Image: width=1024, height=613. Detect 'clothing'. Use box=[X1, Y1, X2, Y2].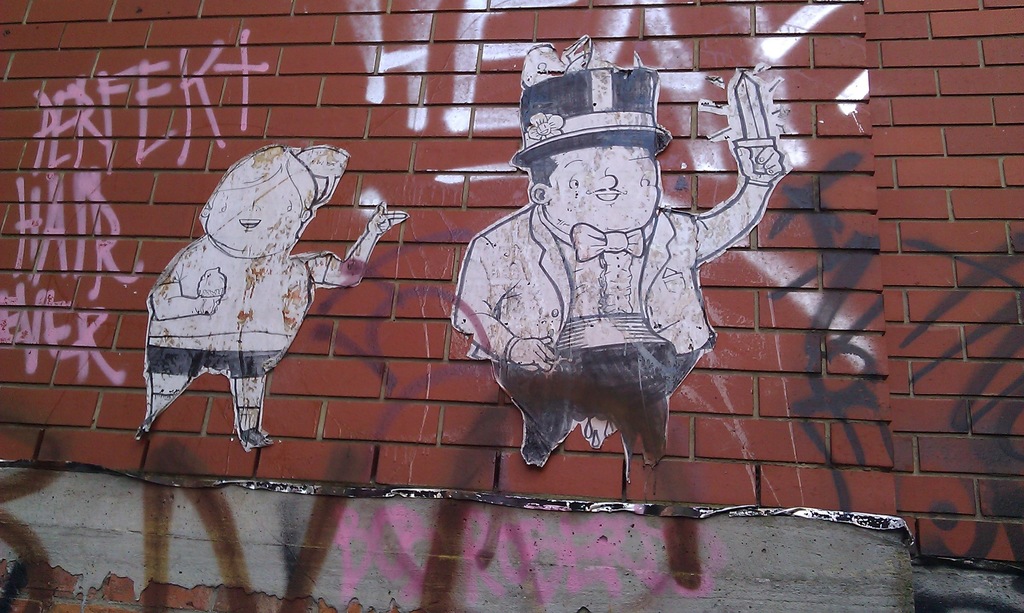
box=[146, 222, 333, 401].
